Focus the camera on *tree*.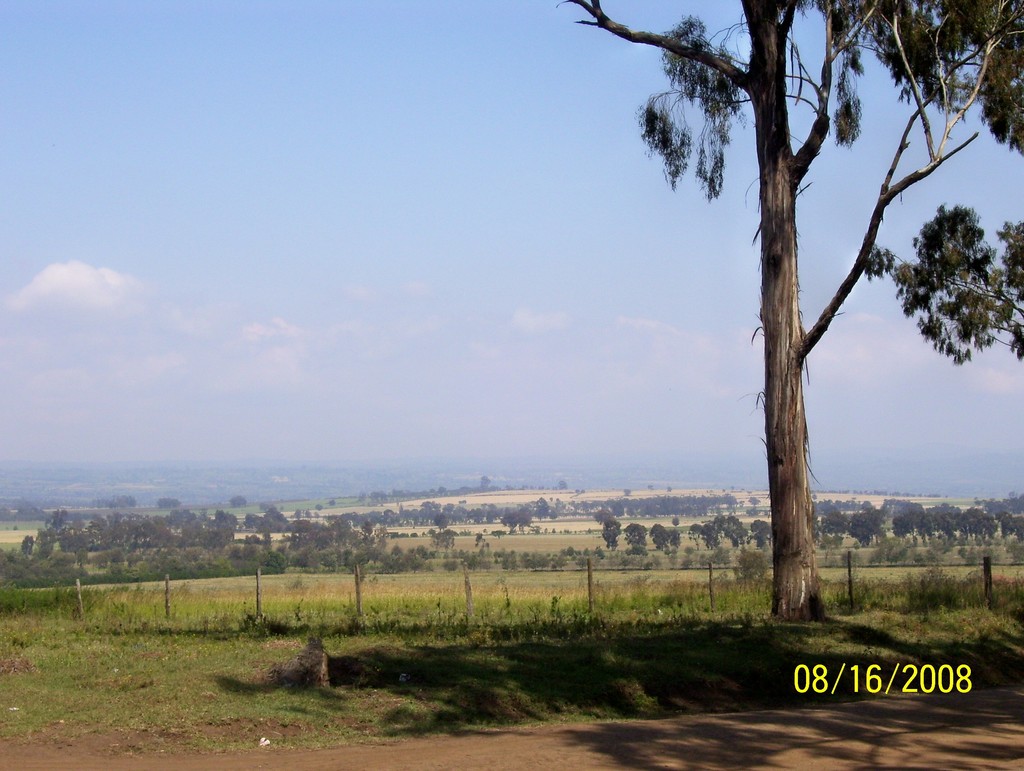
Focus region: Rect(600, 519, 619, 548).
